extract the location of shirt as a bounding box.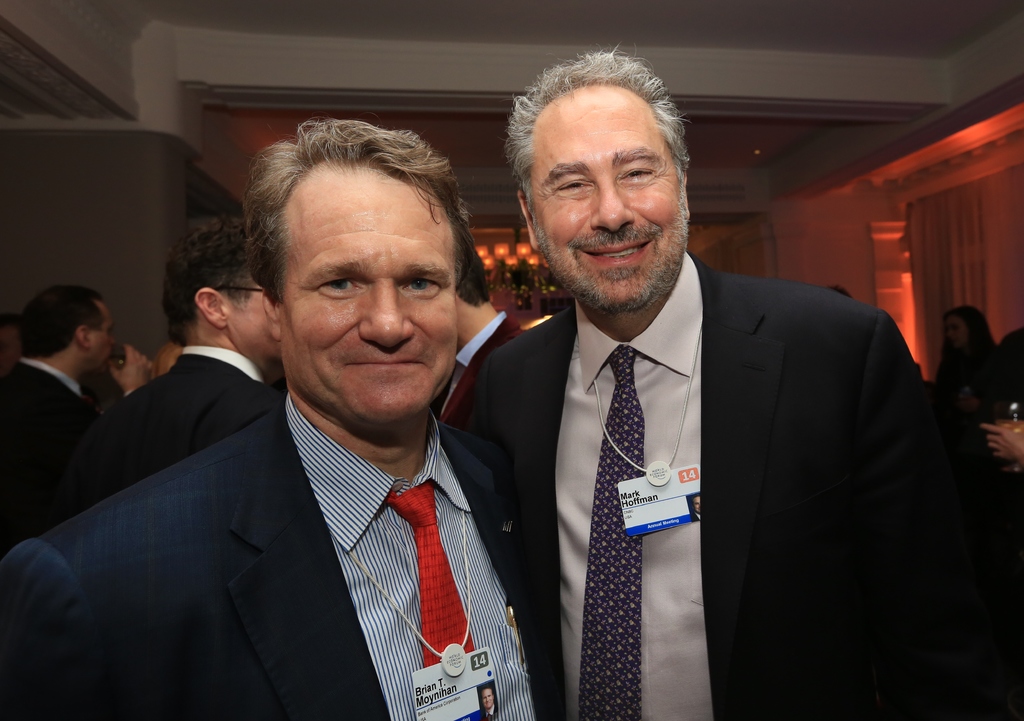
box=[444, 310, 506, 397].
